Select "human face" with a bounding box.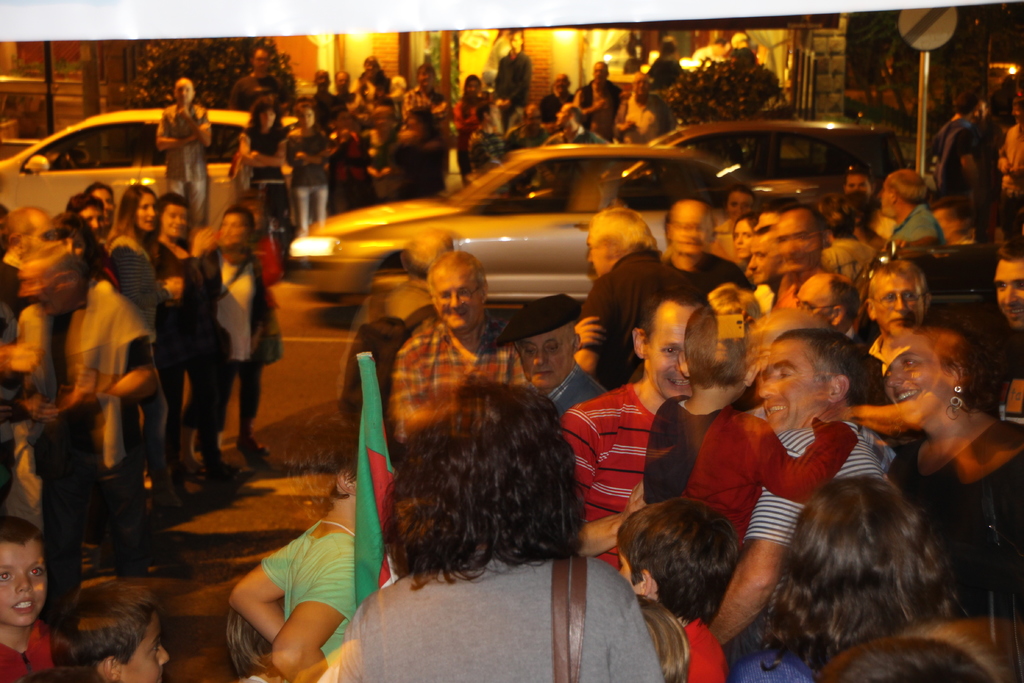
x1=643, y1=313, x2=694, y2=400.
